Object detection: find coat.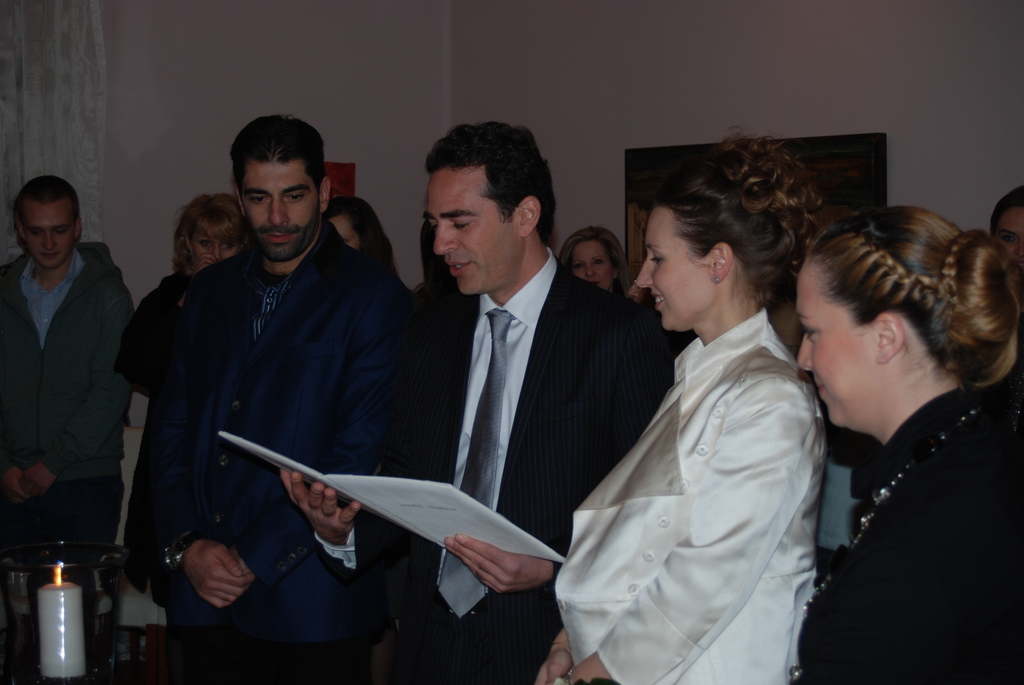
(543, 304, 825, 684).
